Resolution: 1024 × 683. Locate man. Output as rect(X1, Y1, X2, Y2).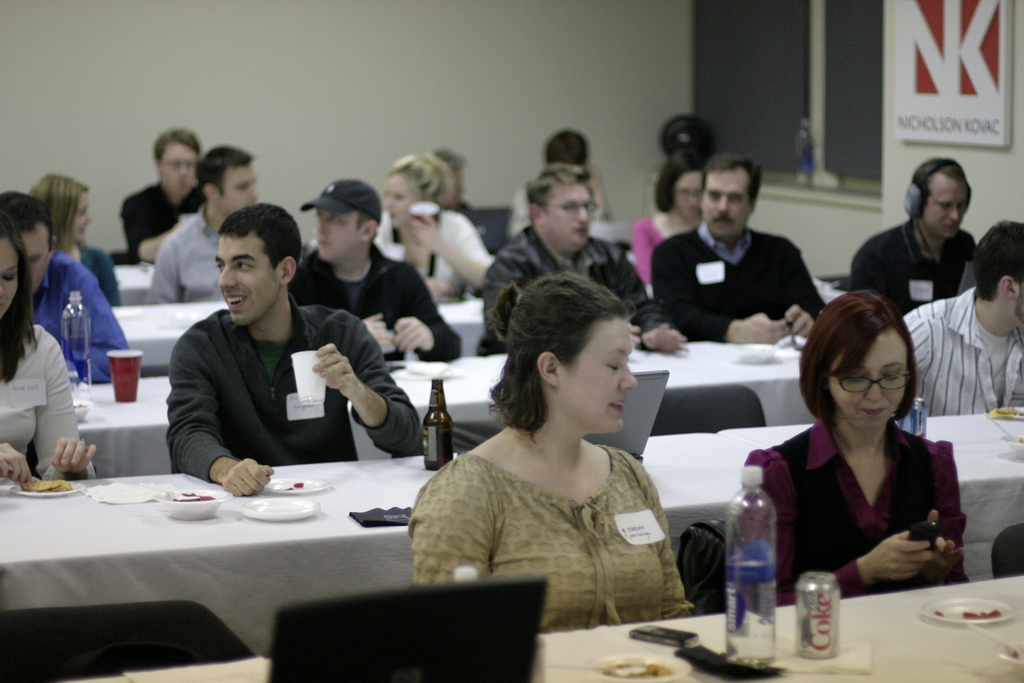
rect(847, 156, 978, 315).
